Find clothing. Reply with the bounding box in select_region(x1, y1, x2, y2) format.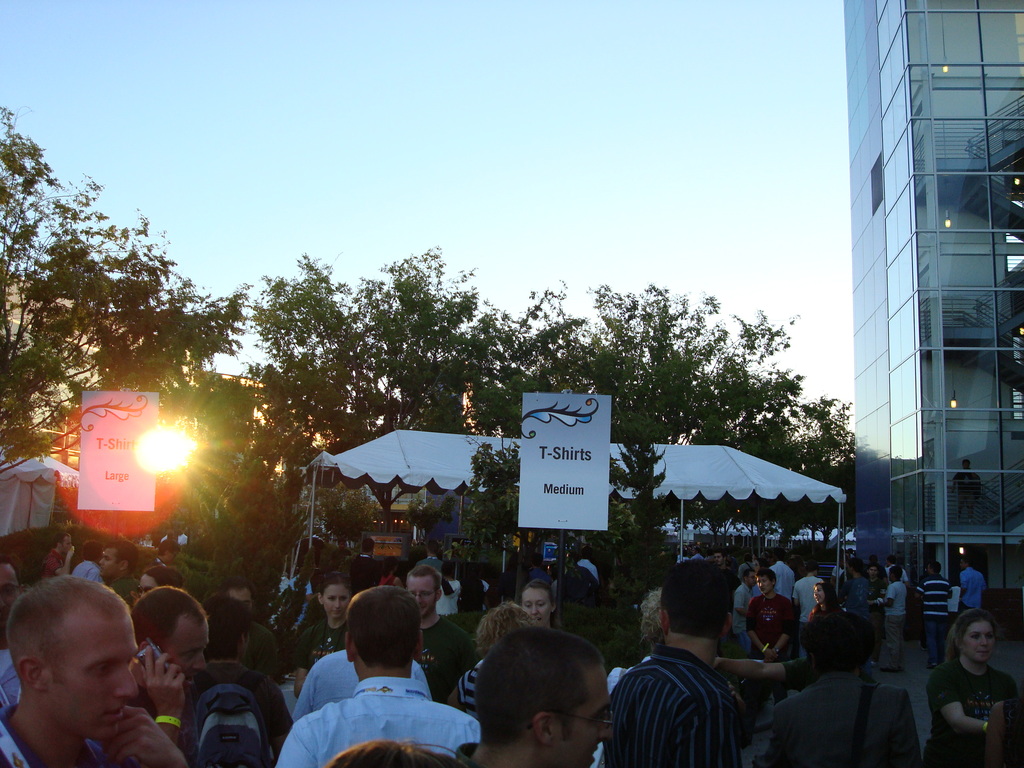
select_region(602, 646, 740, 767).
